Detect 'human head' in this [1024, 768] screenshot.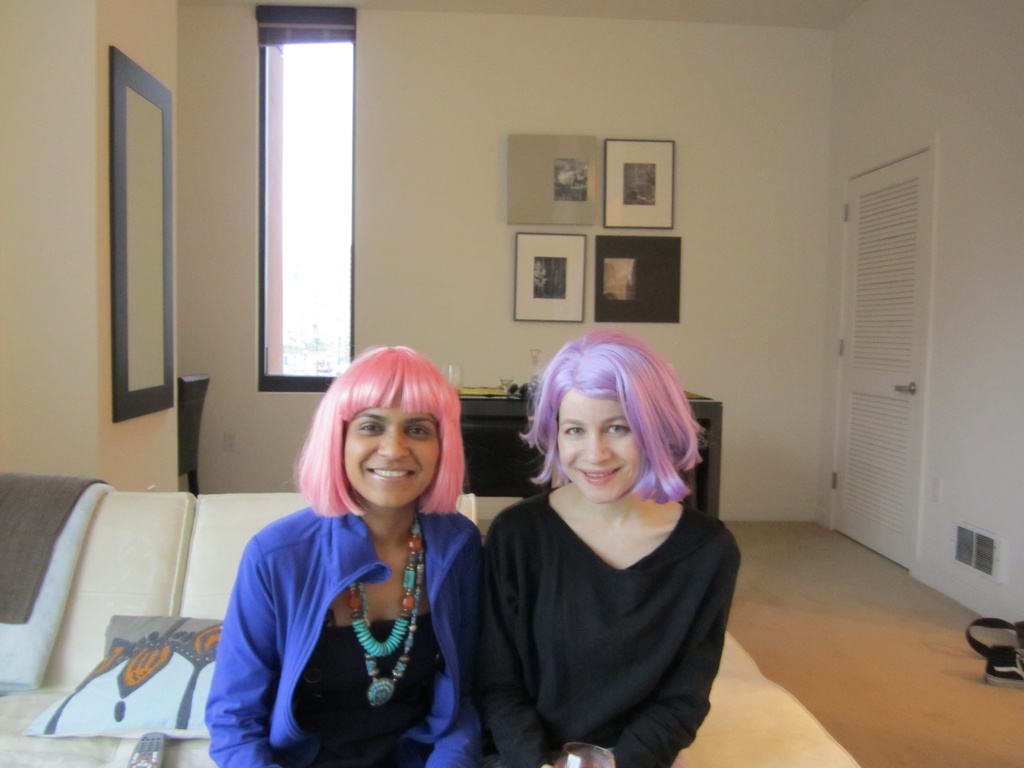
Detection: [527,343,698,520].
